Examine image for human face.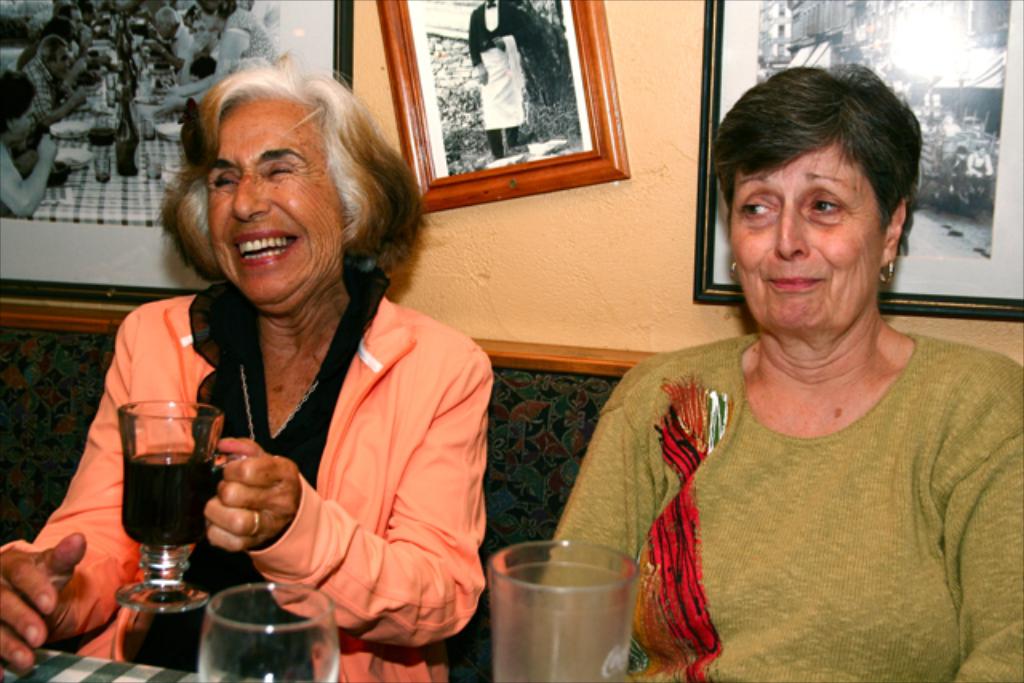
Examination result: BBox(195, 24, 213, 43).
